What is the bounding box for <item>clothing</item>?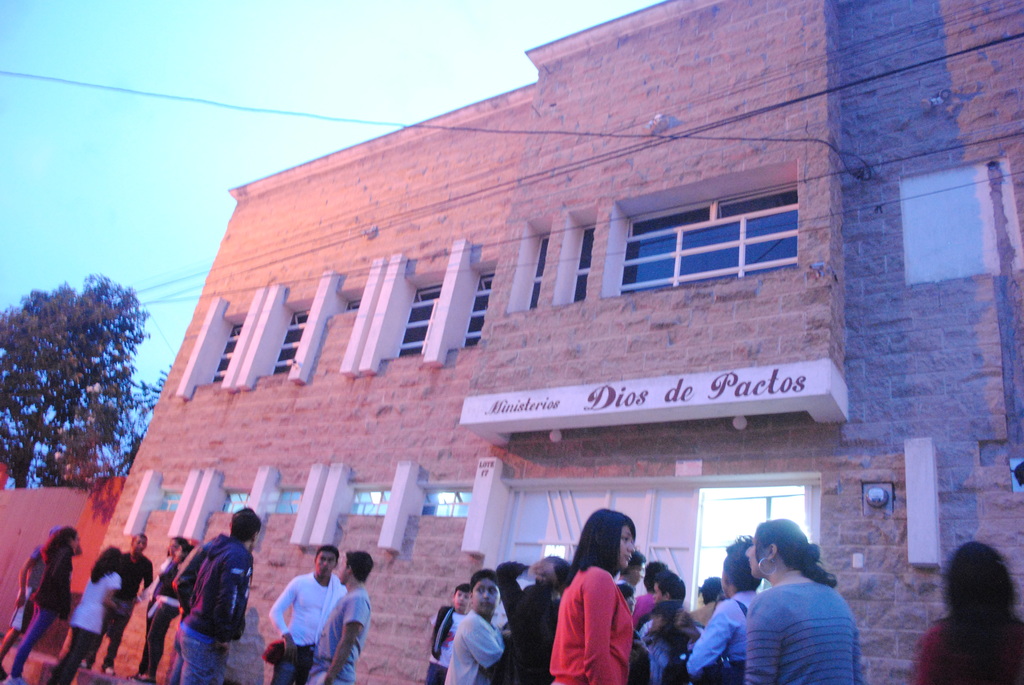
<region>550, 562, 642, 684</region>.
